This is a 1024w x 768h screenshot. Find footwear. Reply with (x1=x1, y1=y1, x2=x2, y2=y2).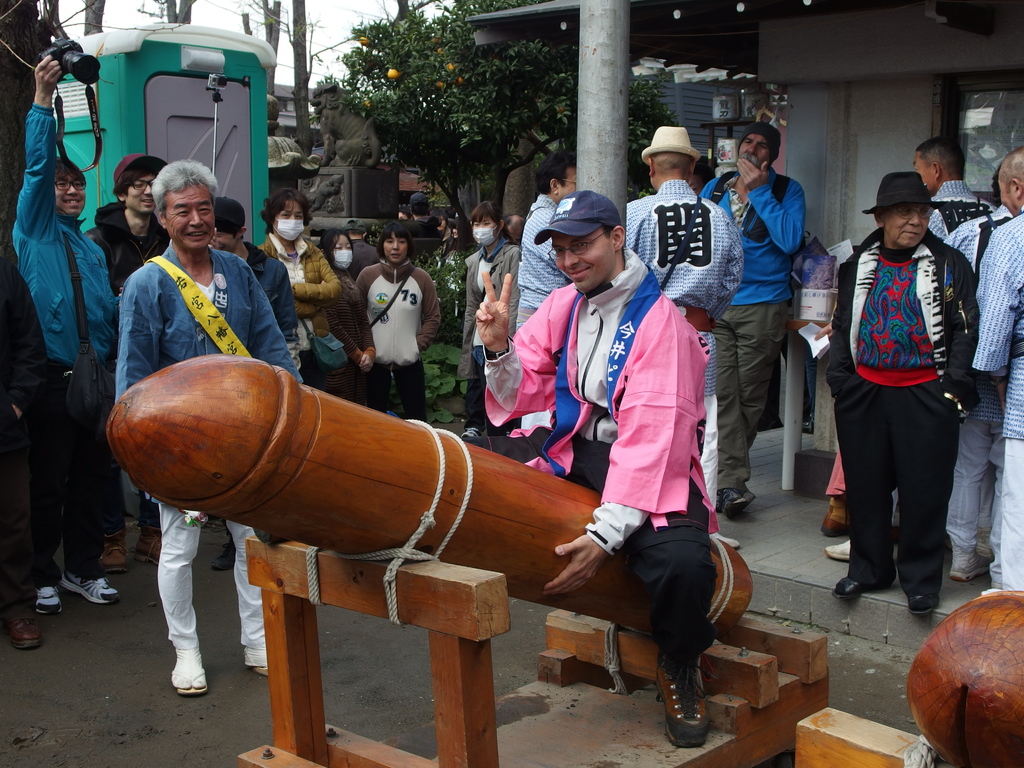
(x1=211, y1=535, x2=236, y2=570).
